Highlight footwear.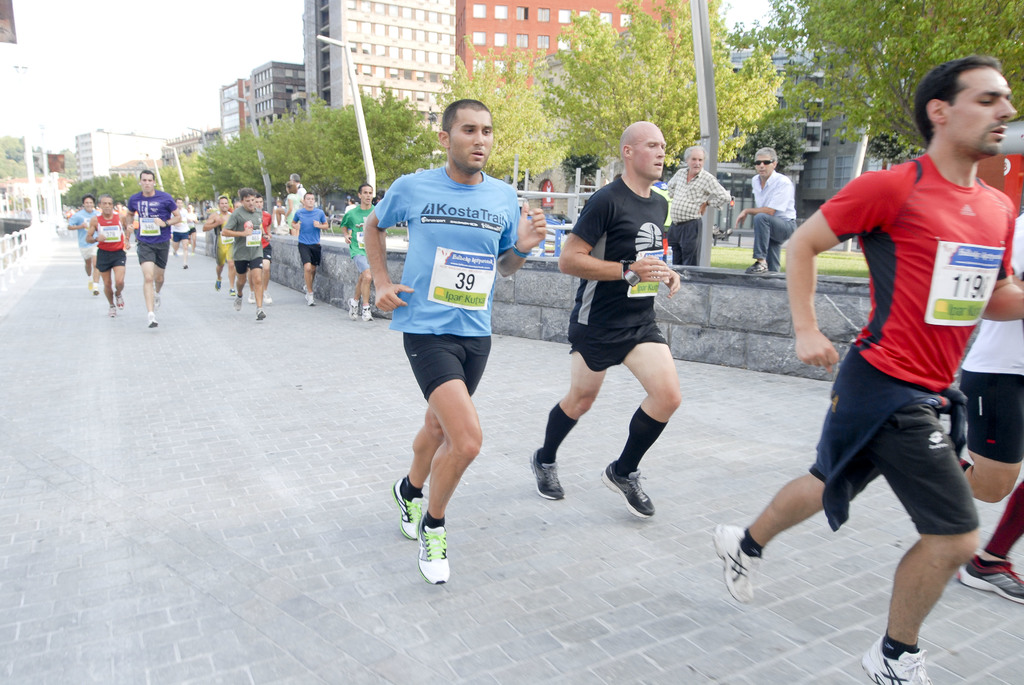
Highlighted region: select_region(307, 292, 315, 304).
